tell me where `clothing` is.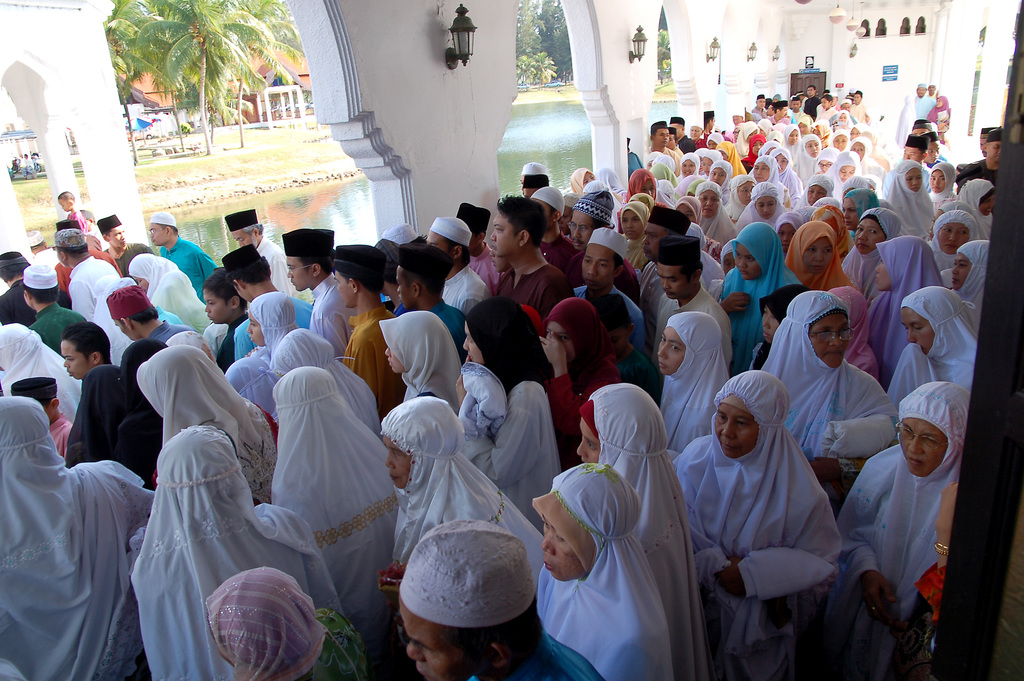
`clothing` is at 118, 404, 173, 475.
